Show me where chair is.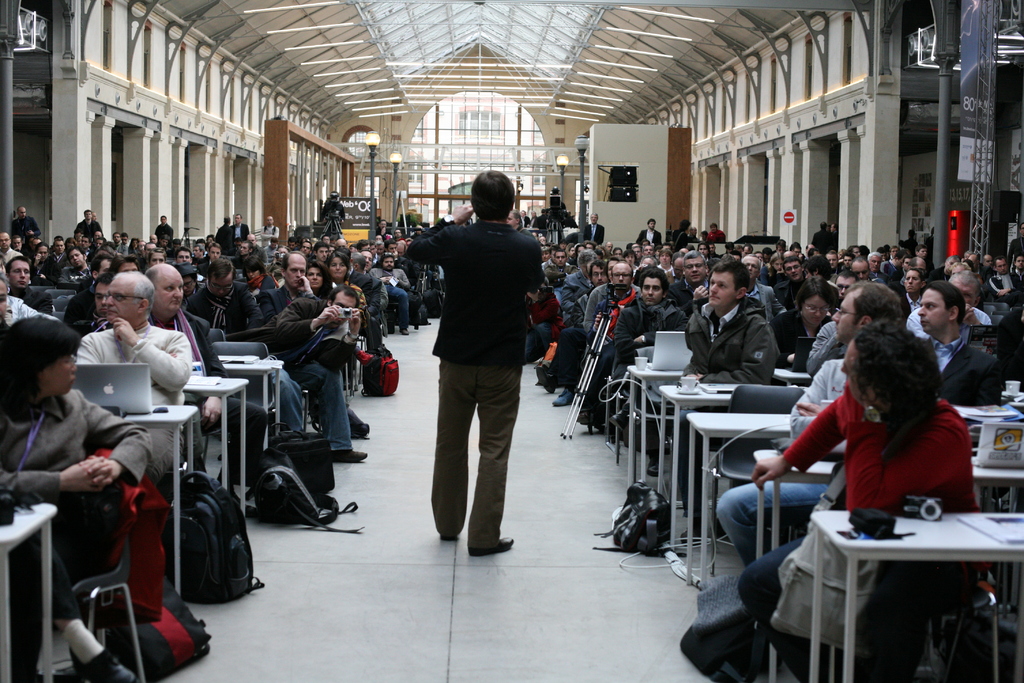
chair is at (986, 312, 1004, 331).
